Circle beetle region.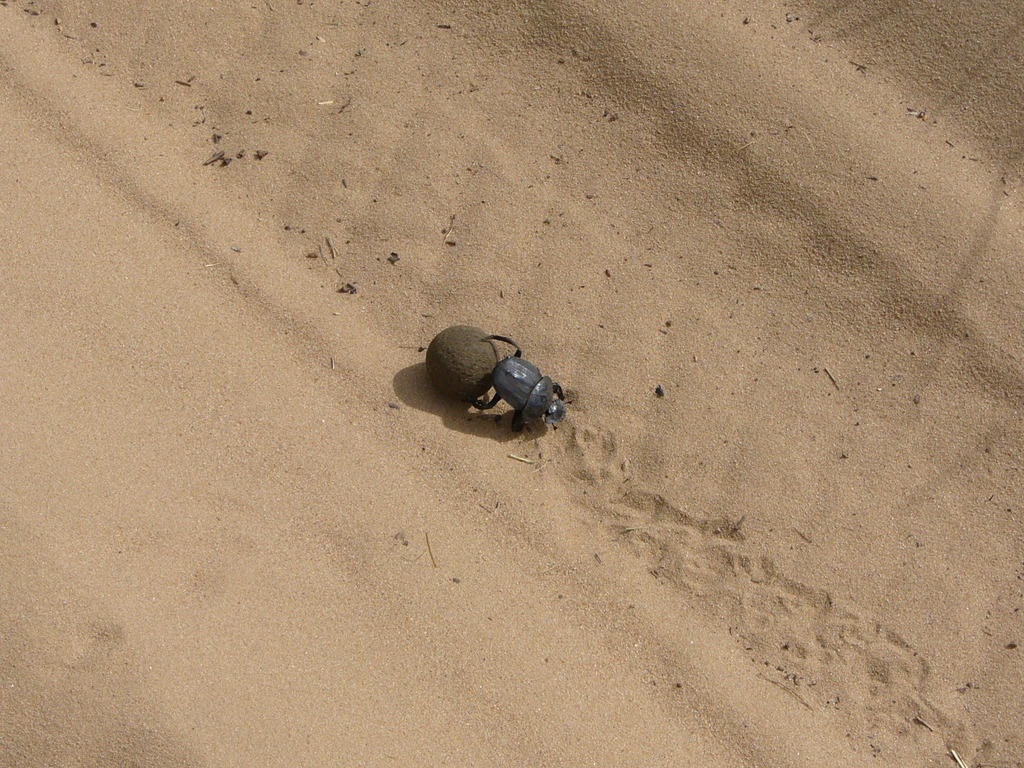
Region: <bbox>486, 333, 578, 442</bbox>.
